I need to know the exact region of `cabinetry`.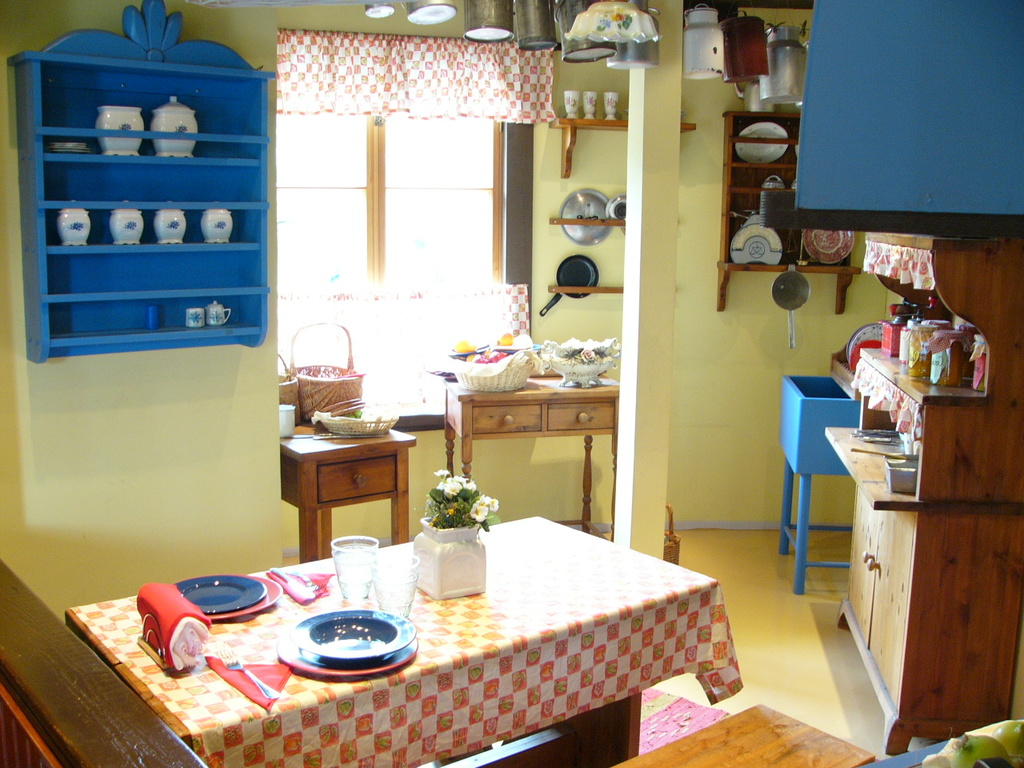
Region: select_region(837, 342, 1023, 746).
